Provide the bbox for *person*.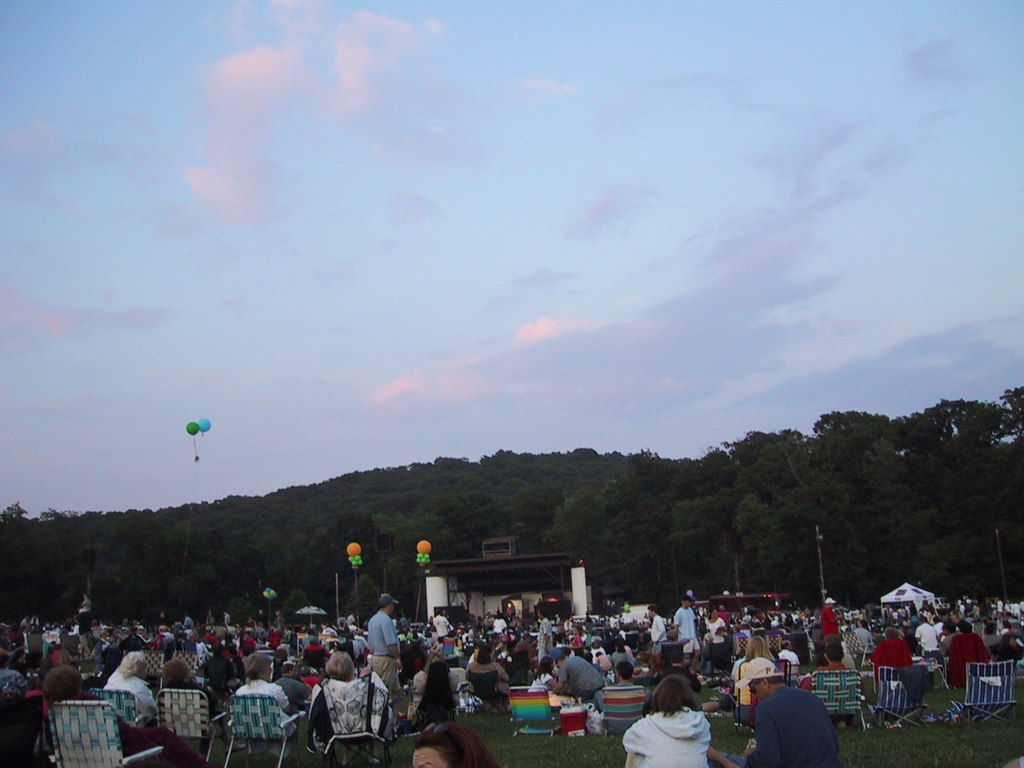
detection(157, 656, 236, 767).
